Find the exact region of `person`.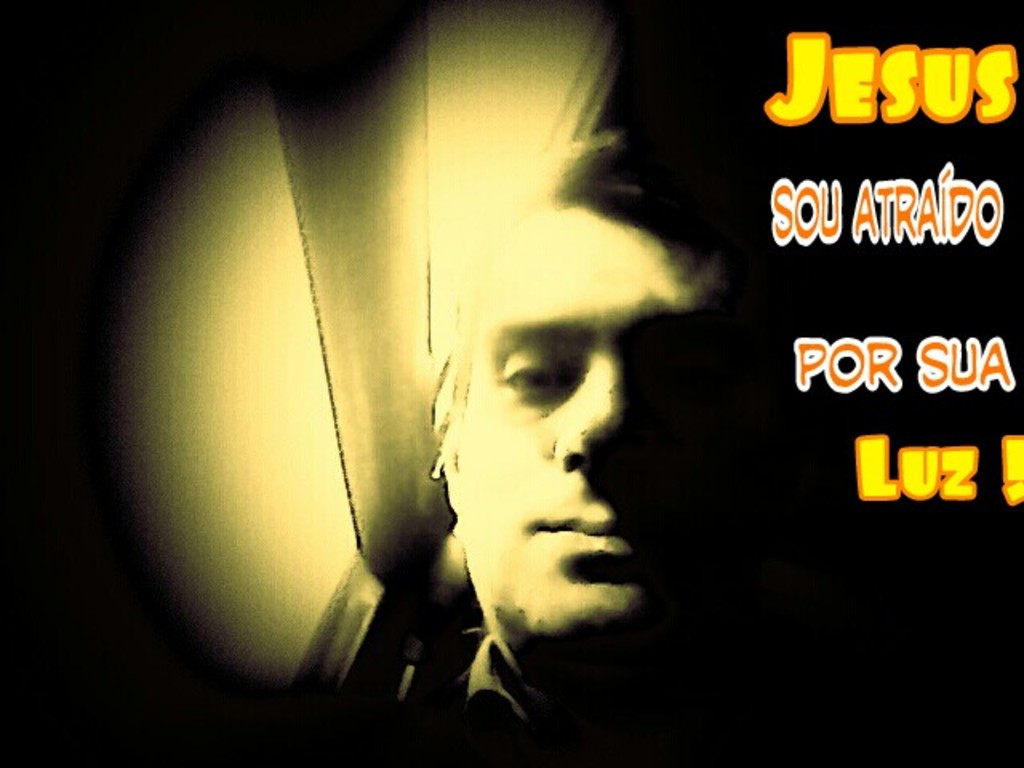
Exact region: 381/125/746/742.
